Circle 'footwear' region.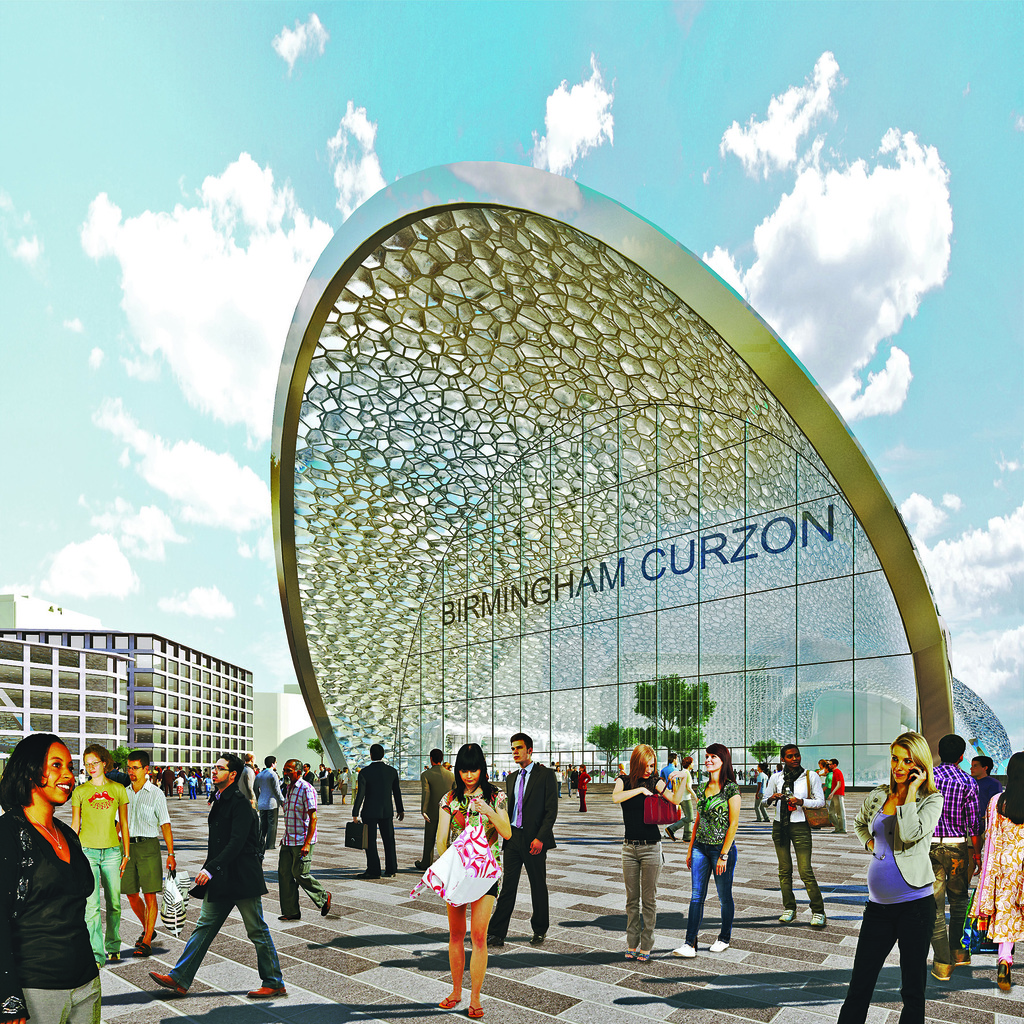
Region: 250,986,288,1000.
